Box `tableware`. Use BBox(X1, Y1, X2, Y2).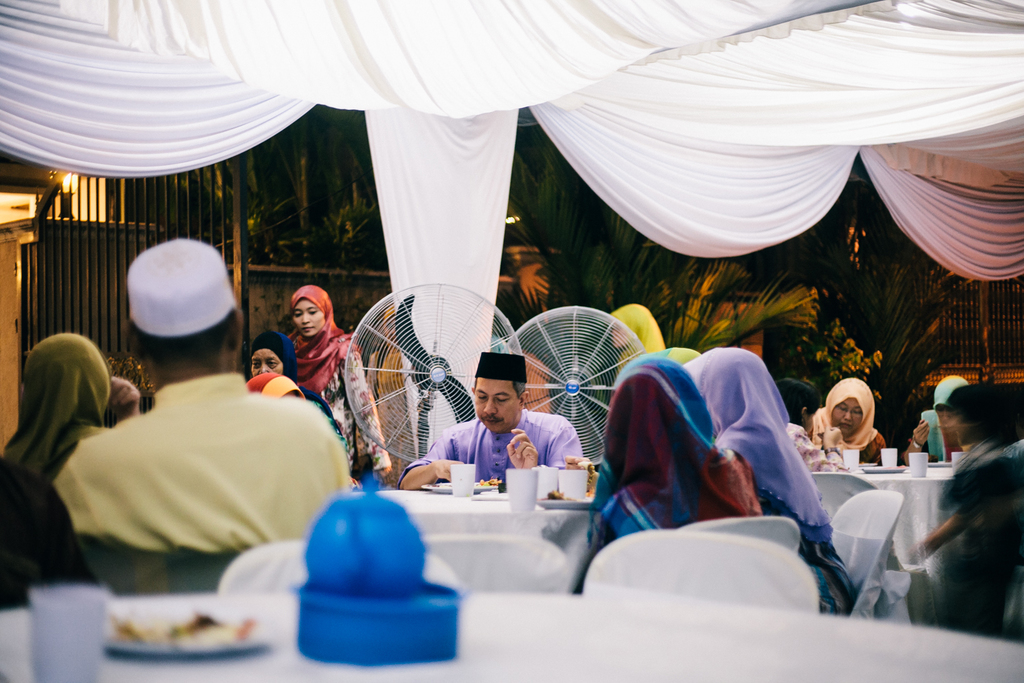
BBox(839, 447, 856, 469).
